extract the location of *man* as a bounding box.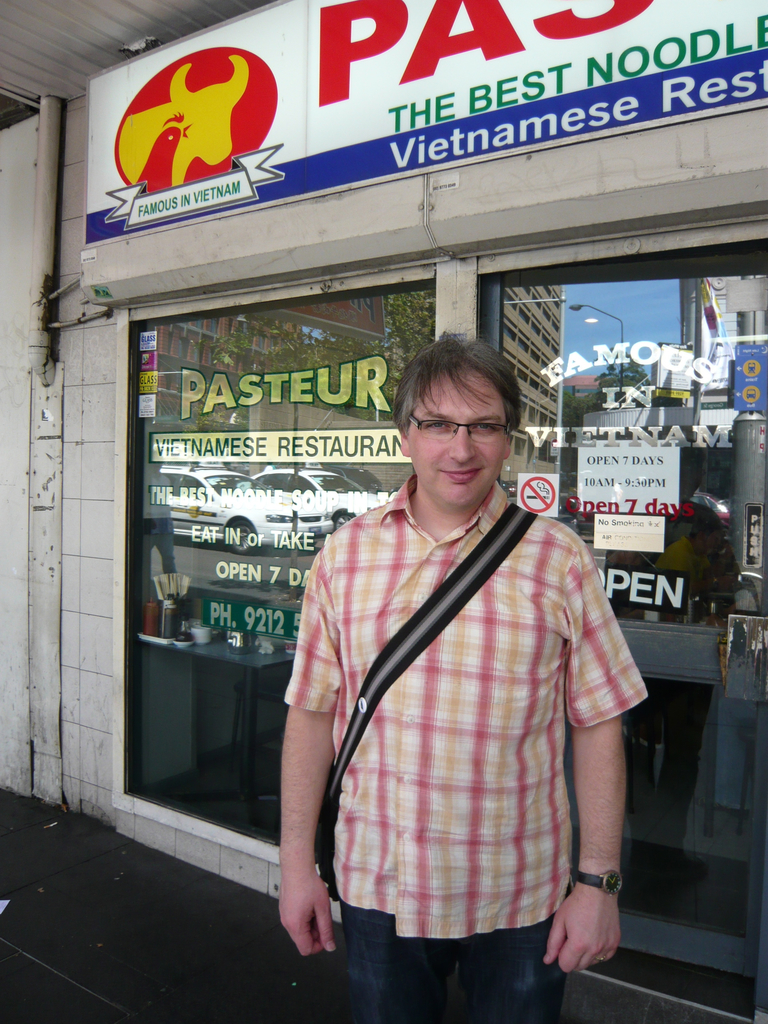
[276,319,659,1023].
